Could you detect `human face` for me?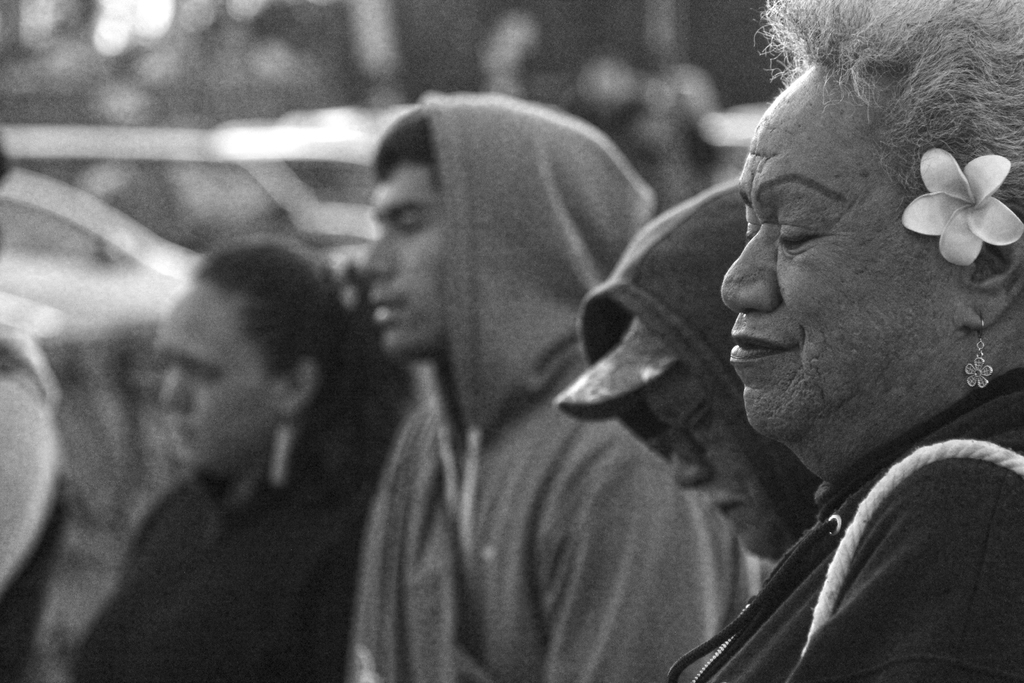
Detection result: {"left": 637, "top": 374, "right": 781, "bottom": 552}.
